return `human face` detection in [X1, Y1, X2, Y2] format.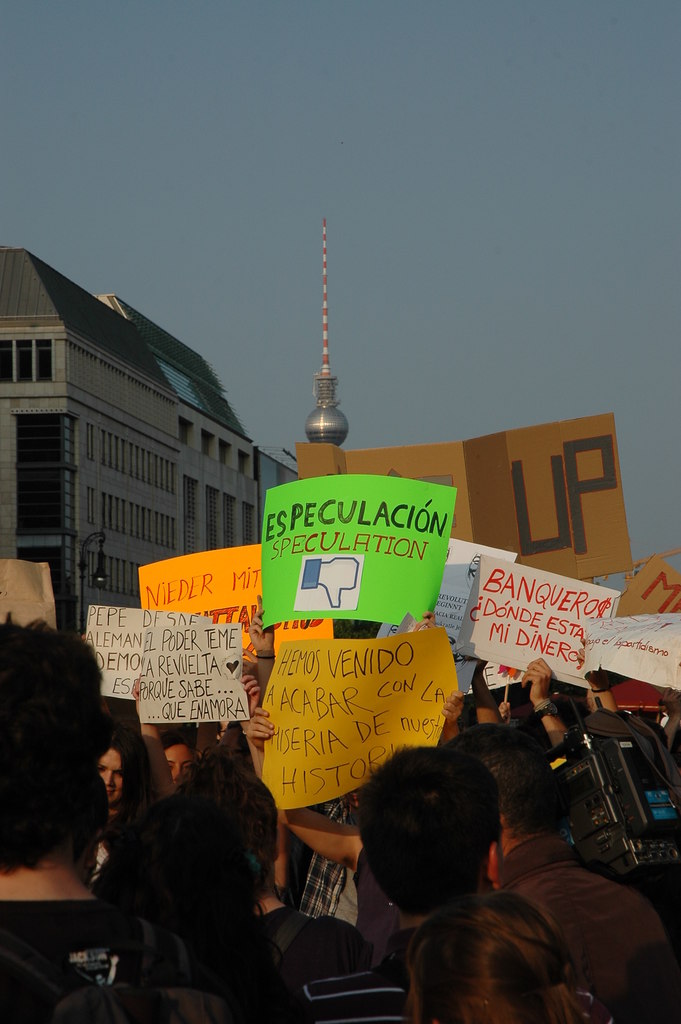
[97, 746, 124, 809].
